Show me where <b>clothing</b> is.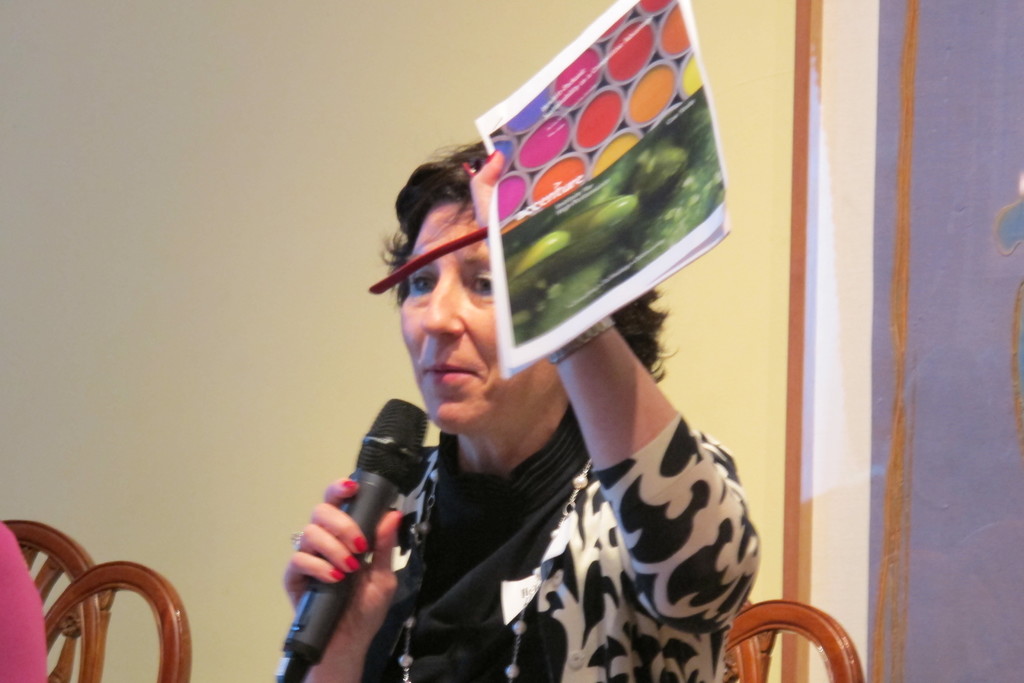
<b>clothing</b> is at (351, 400, 762, 680).
